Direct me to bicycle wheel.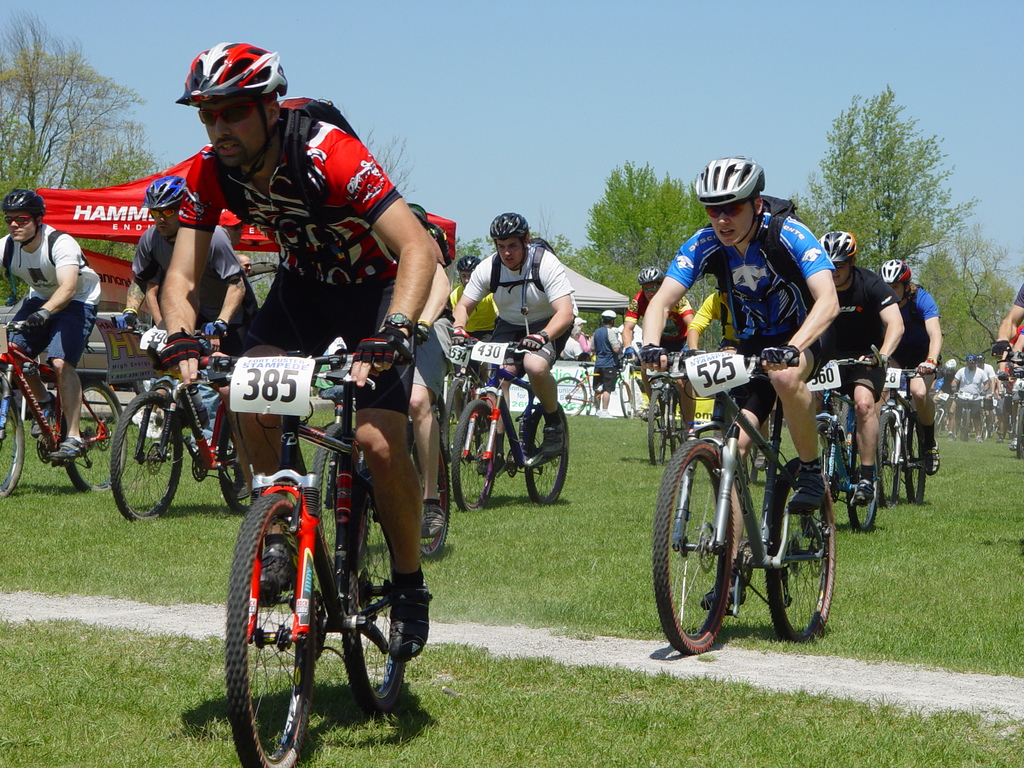
Direction: [left=960, top=406, right=972, bottom=444].
